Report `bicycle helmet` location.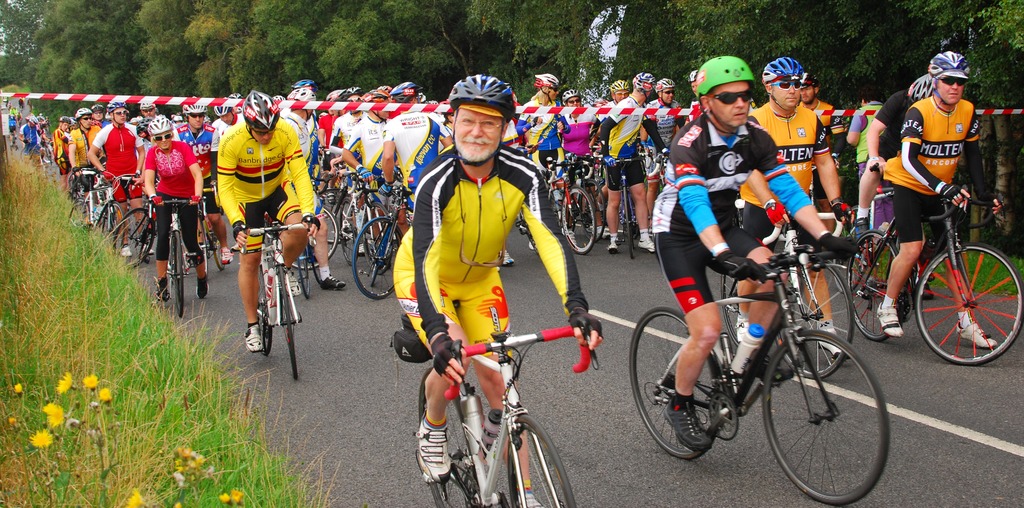
Report: detection(910, 72, 929, 100).
